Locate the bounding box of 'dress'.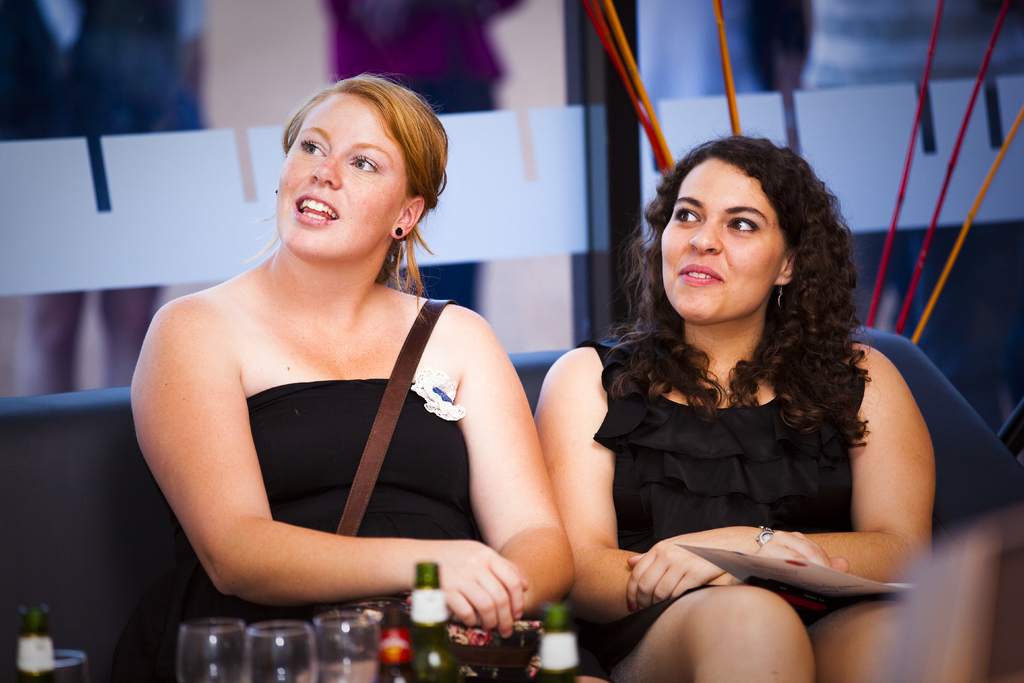
Bounding box: 586:337:862:670.
